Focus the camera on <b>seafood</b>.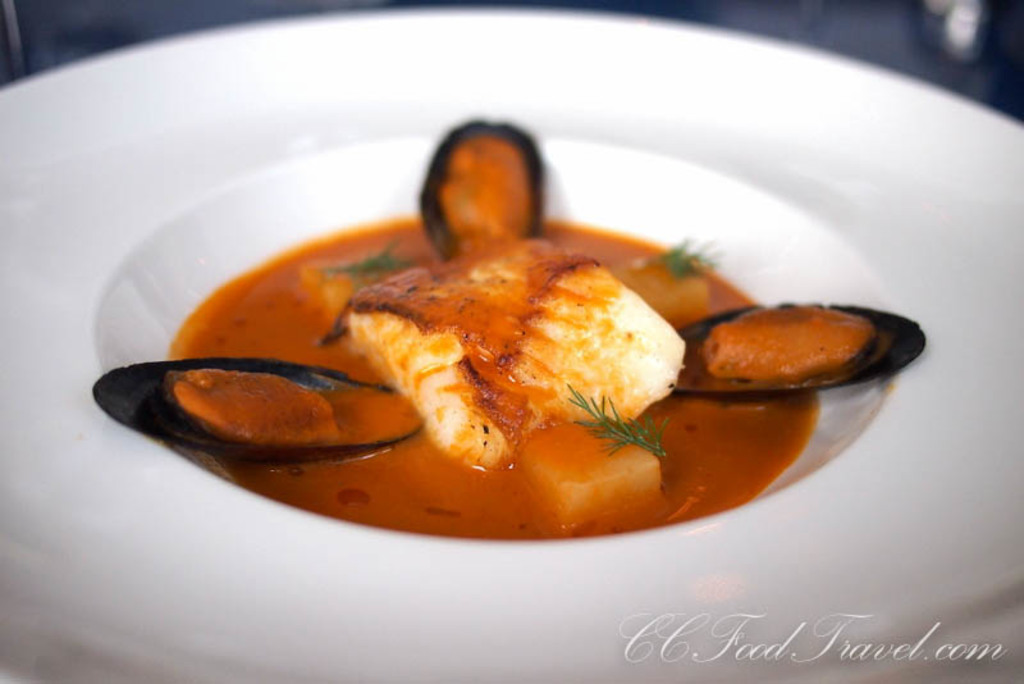
Focus region: 417,118,547,263.
